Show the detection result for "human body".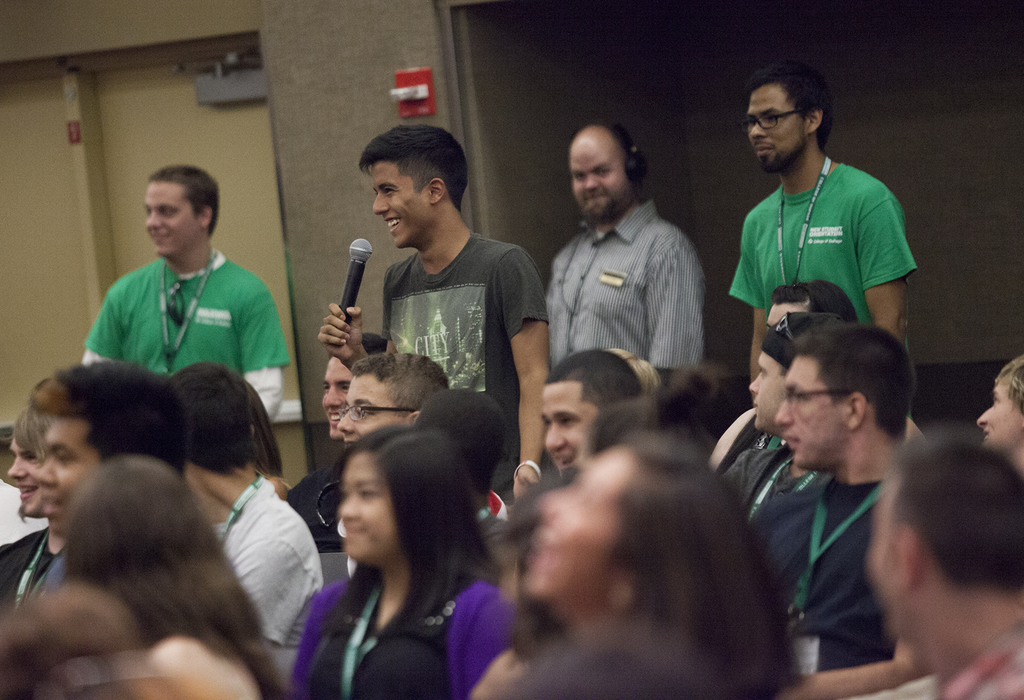
pyautogui.locateOnScreen(975, 358, 1023, 488).
